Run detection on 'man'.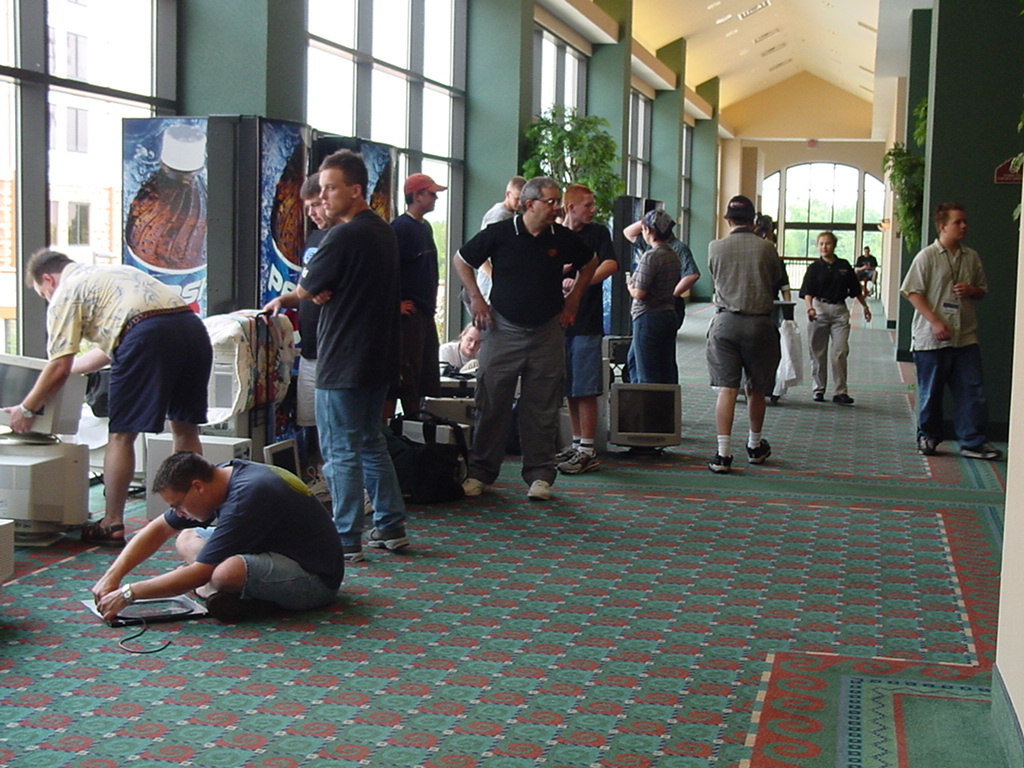
Result: x1=475, y1=174, x2=527, y2=304.
